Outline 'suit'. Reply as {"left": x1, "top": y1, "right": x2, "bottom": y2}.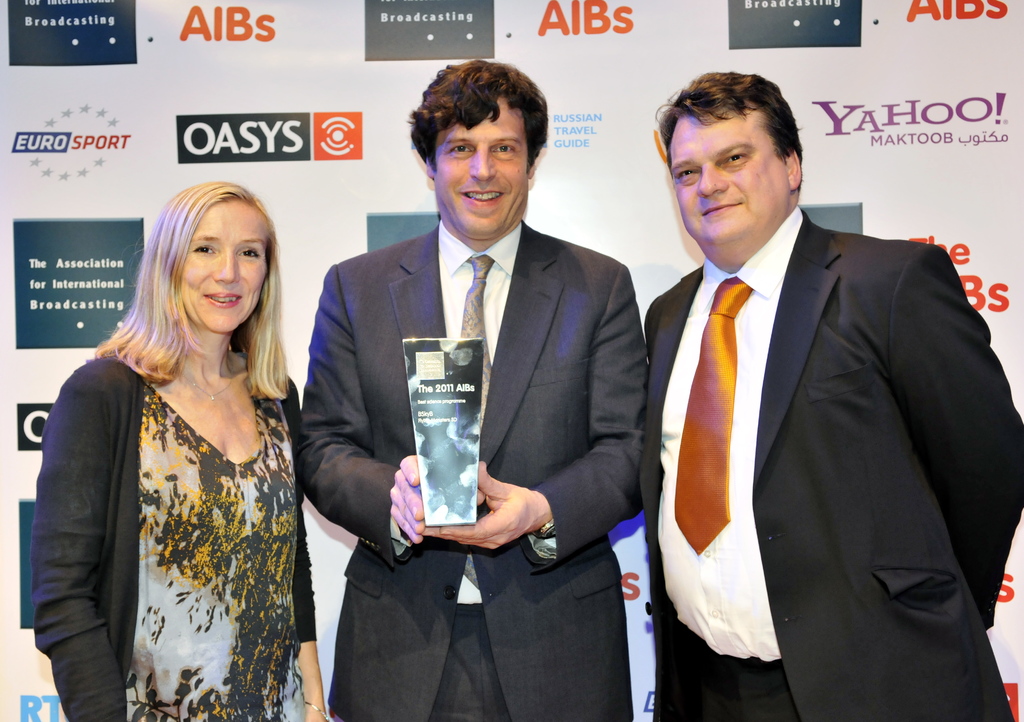
{"left": 298, "top": 220, "right": 650, "bottom": 721}.
